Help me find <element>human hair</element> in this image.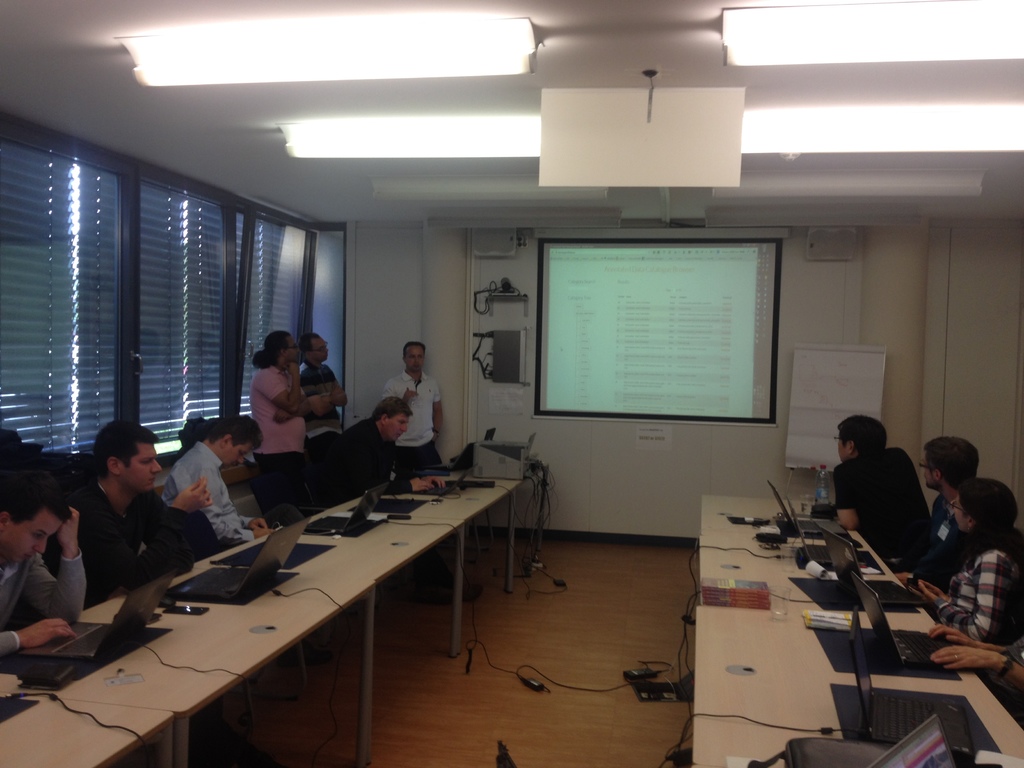
Found it: 93,420,159,481.
